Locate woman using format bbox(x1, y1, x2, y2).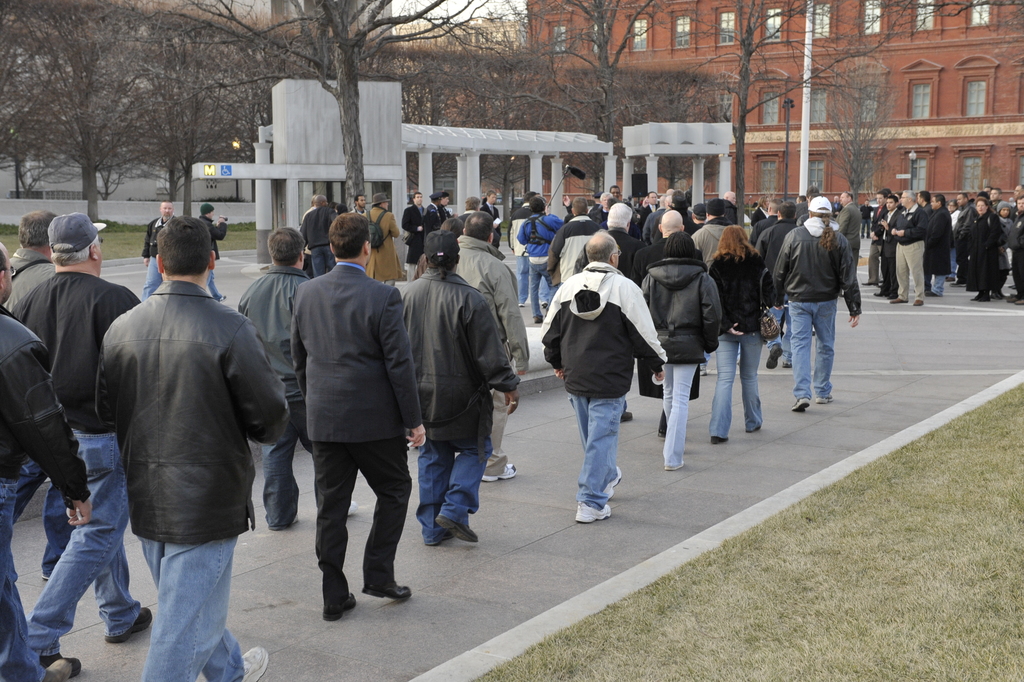
bbox(946, 199, 963, 280).
